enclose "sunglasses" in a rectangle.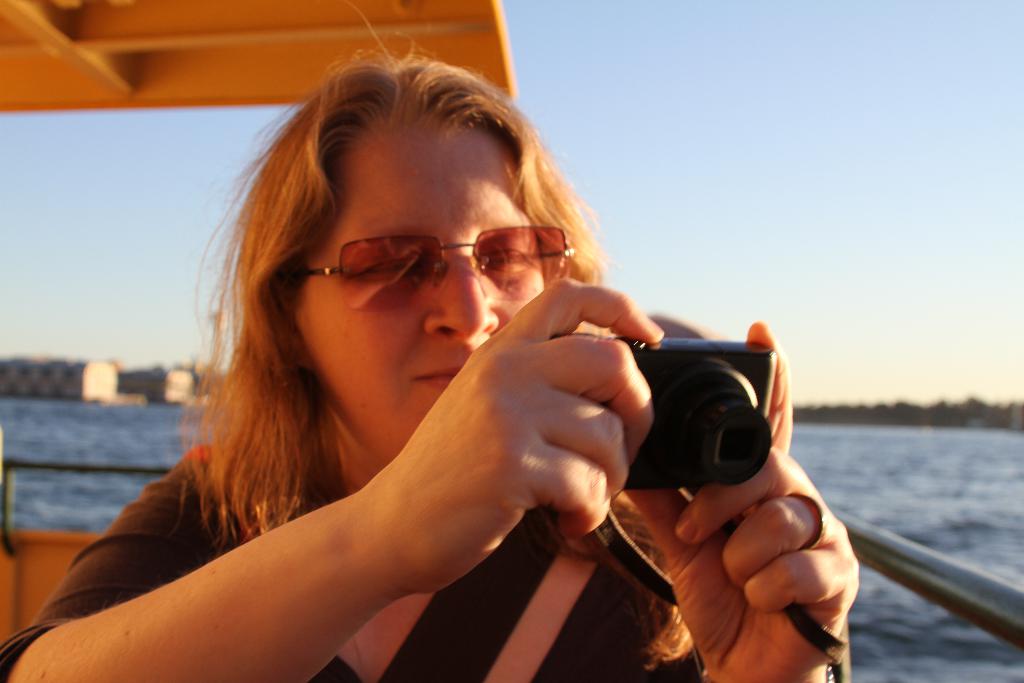
bbox=(295, 222, 577, 313).
